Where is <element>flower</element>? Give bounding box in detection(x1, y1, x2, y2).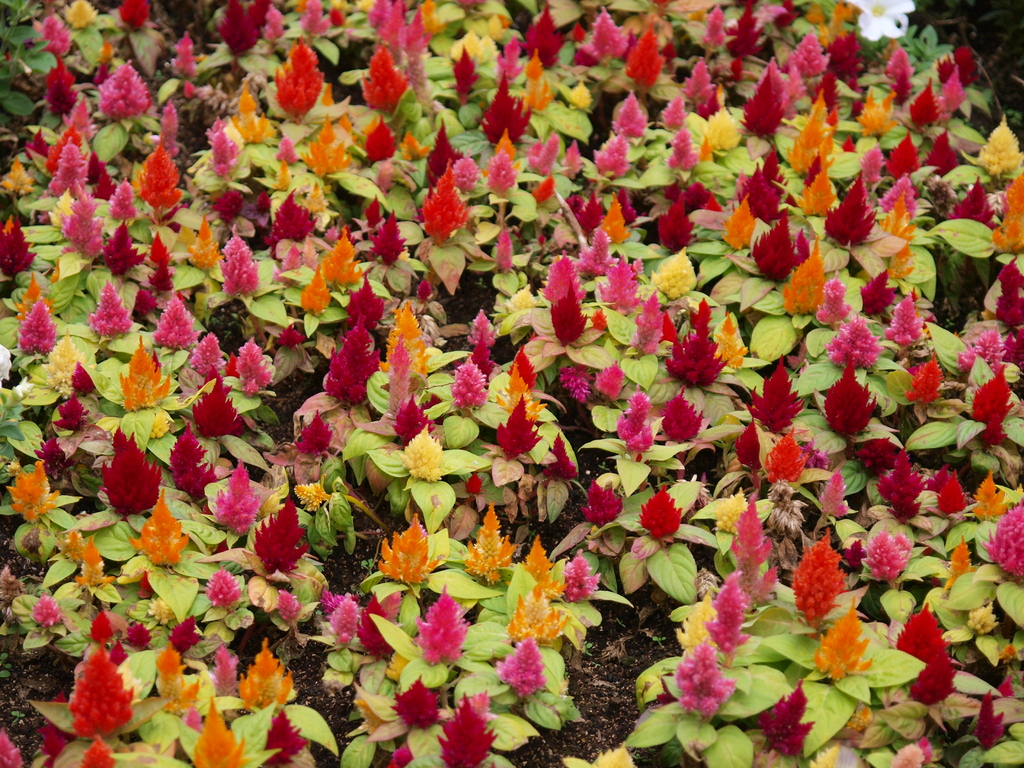
detection(708, 569, 755, 647).
